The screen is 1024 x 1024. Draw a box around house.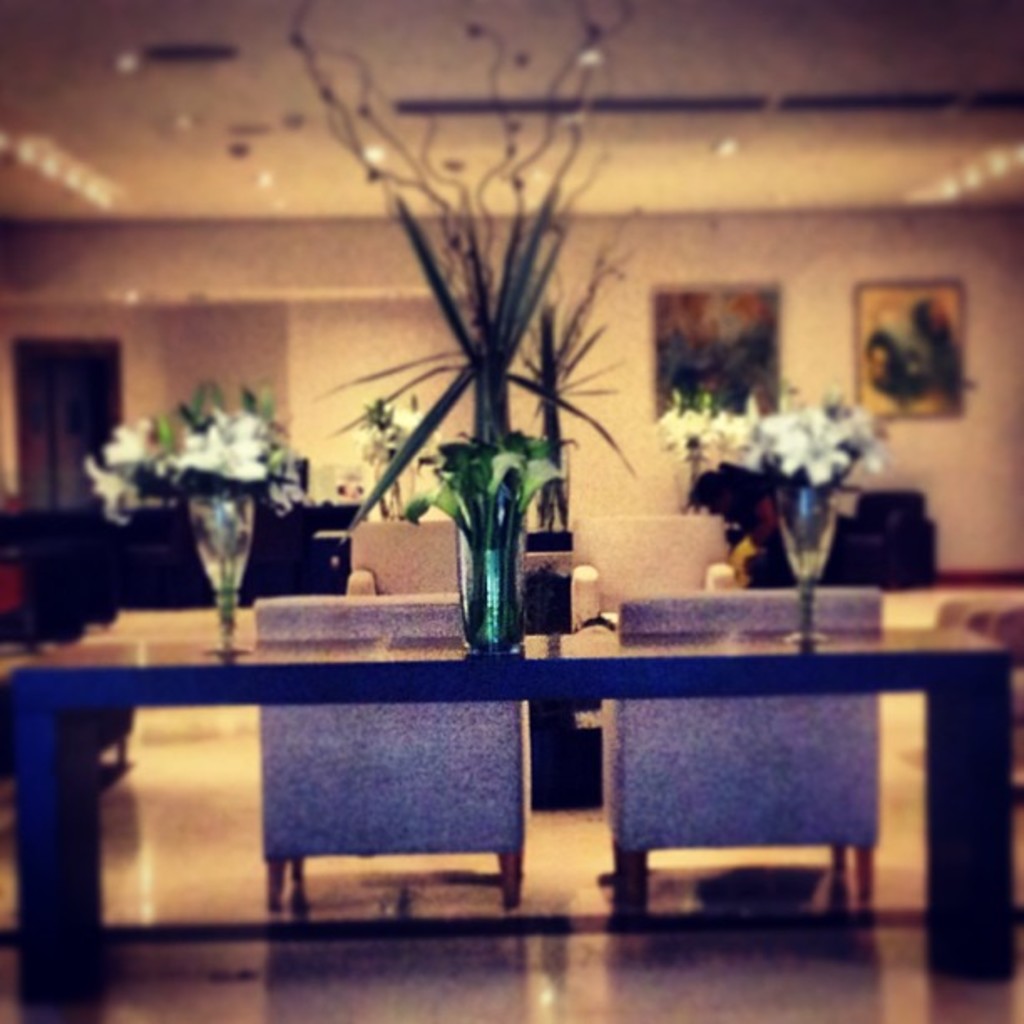
<box>0,0,1022,1022</box>.
